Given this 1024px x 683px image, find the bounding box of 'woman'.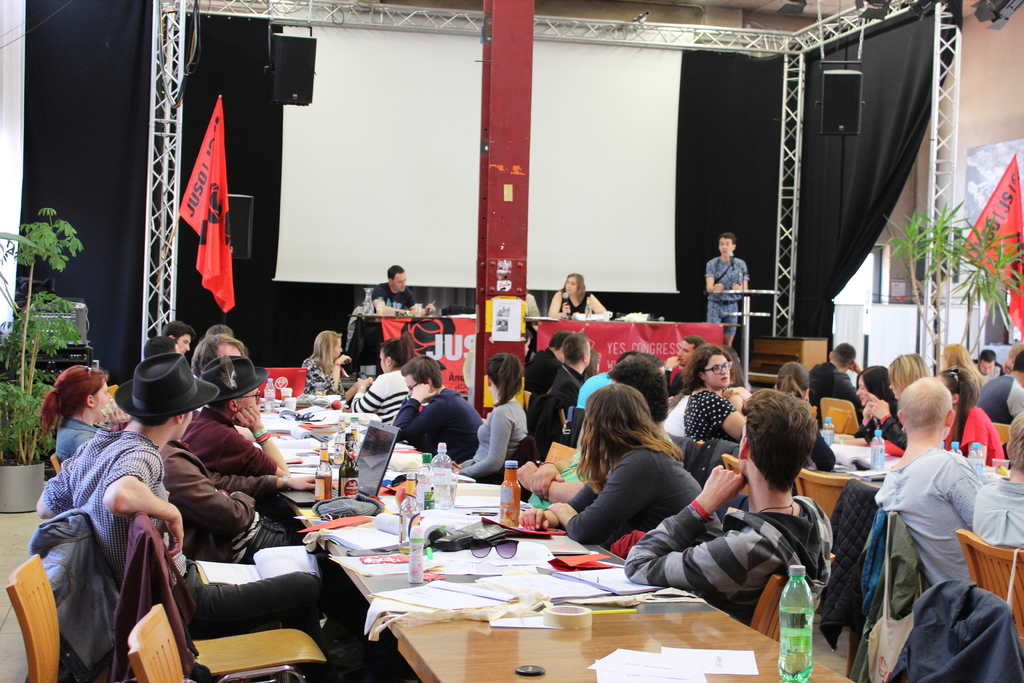
<box>849,352,933,447</box>.
